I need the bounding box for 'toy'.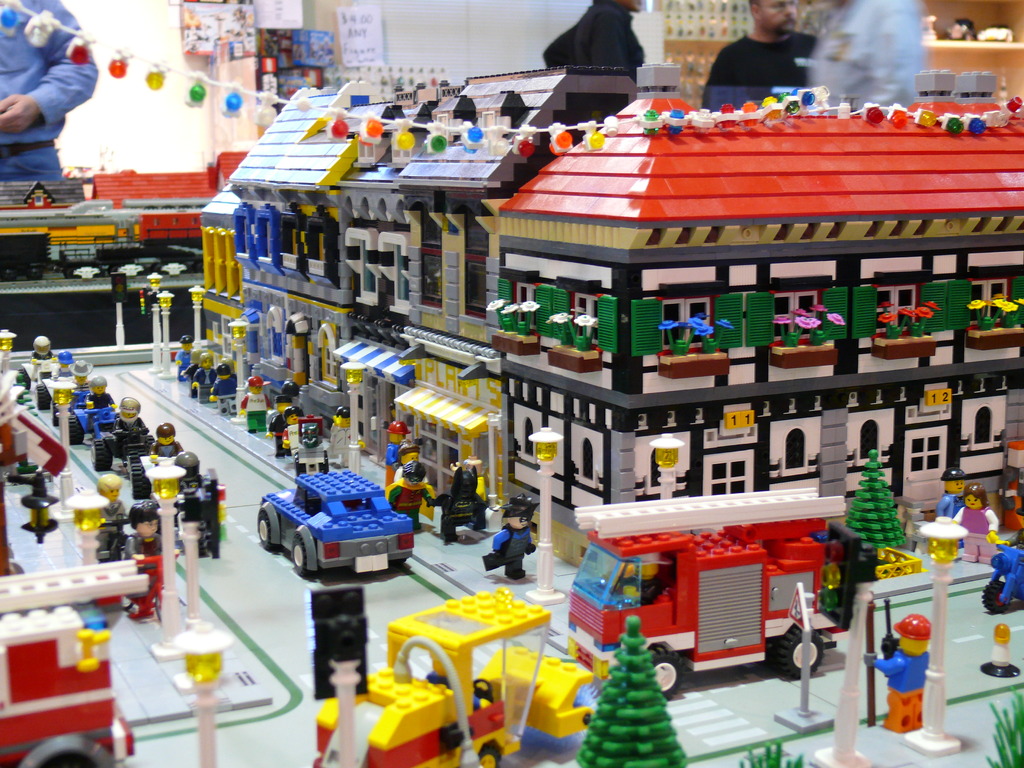
Here it is: pyautogui.locateOnScreen(158, 452, 226, 552).
